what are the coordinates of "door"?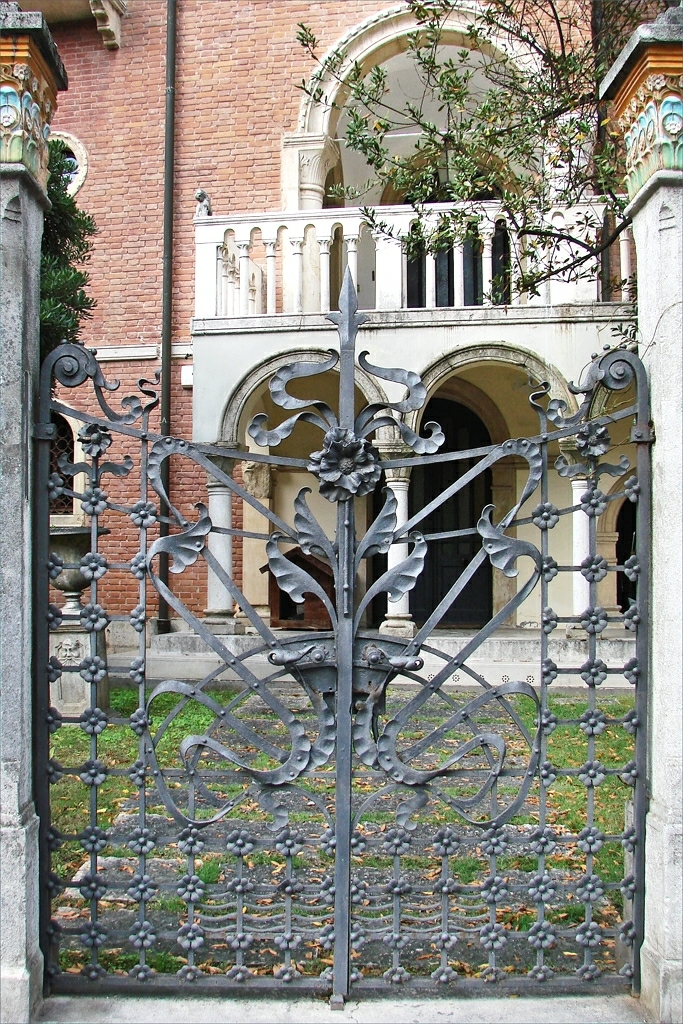
(359,396,490,628).
